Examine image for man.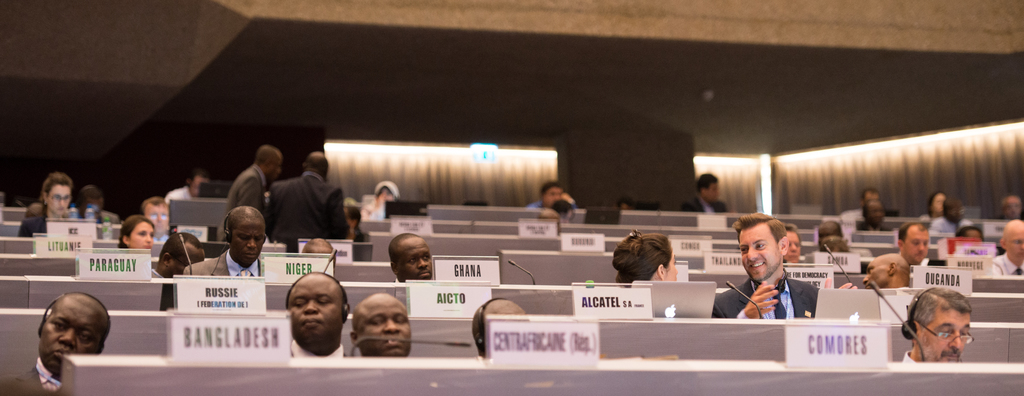
Examination result: pyautogui.locateOnScreen(77, 182, 115, 223).
